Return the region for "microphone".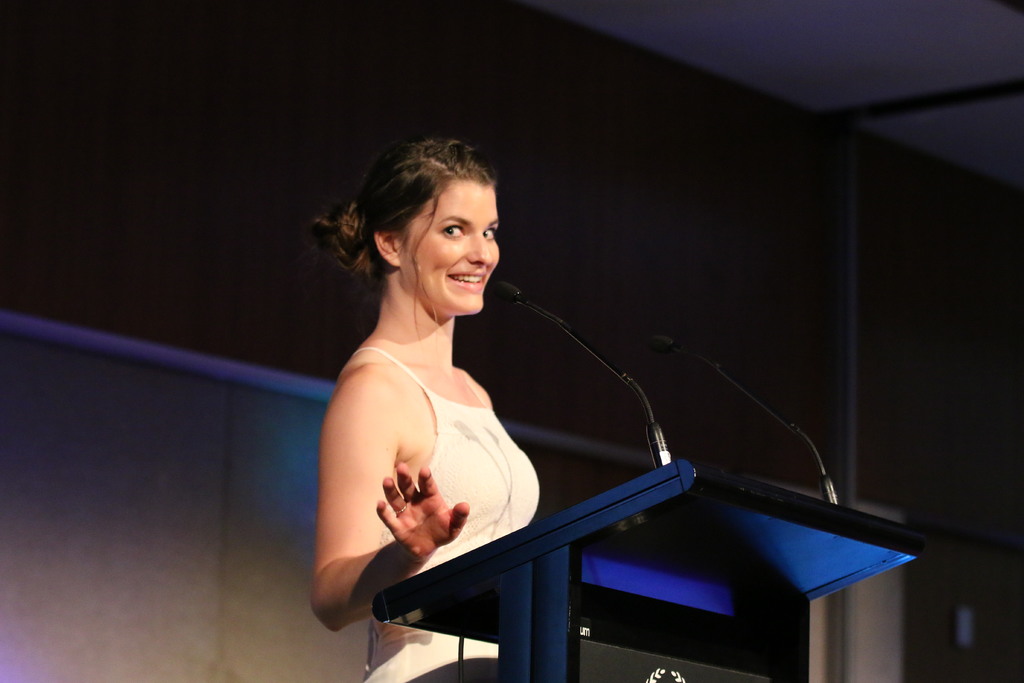
[656, 337, 671, 346].
